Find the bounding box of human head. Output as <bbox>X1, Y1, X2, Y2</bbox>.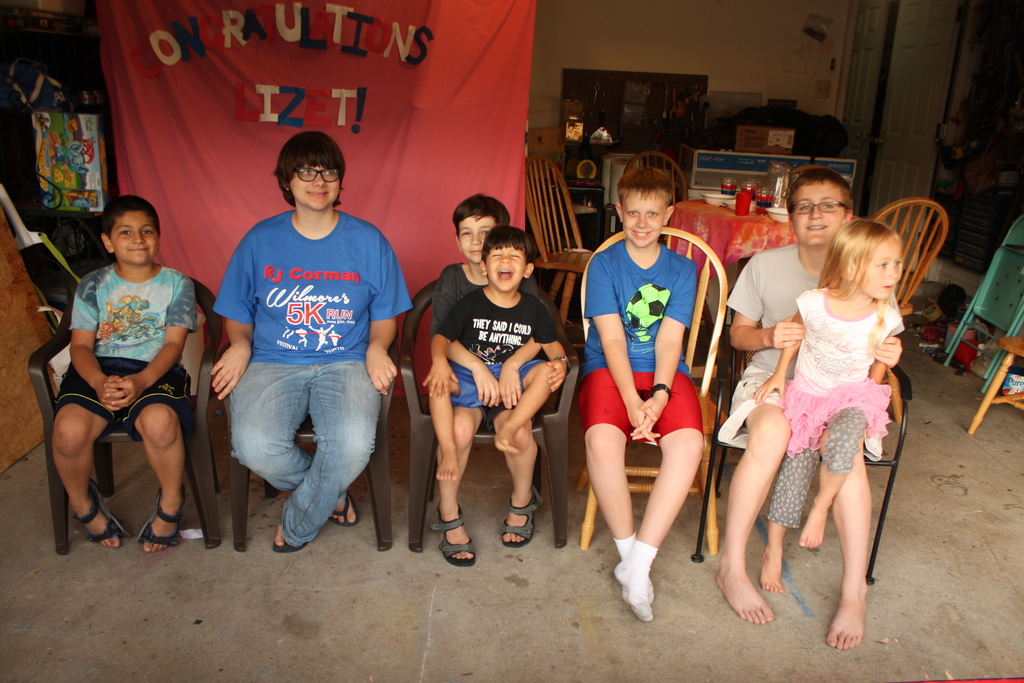
<bbox>262, 134, 341, 209</bbox>.
